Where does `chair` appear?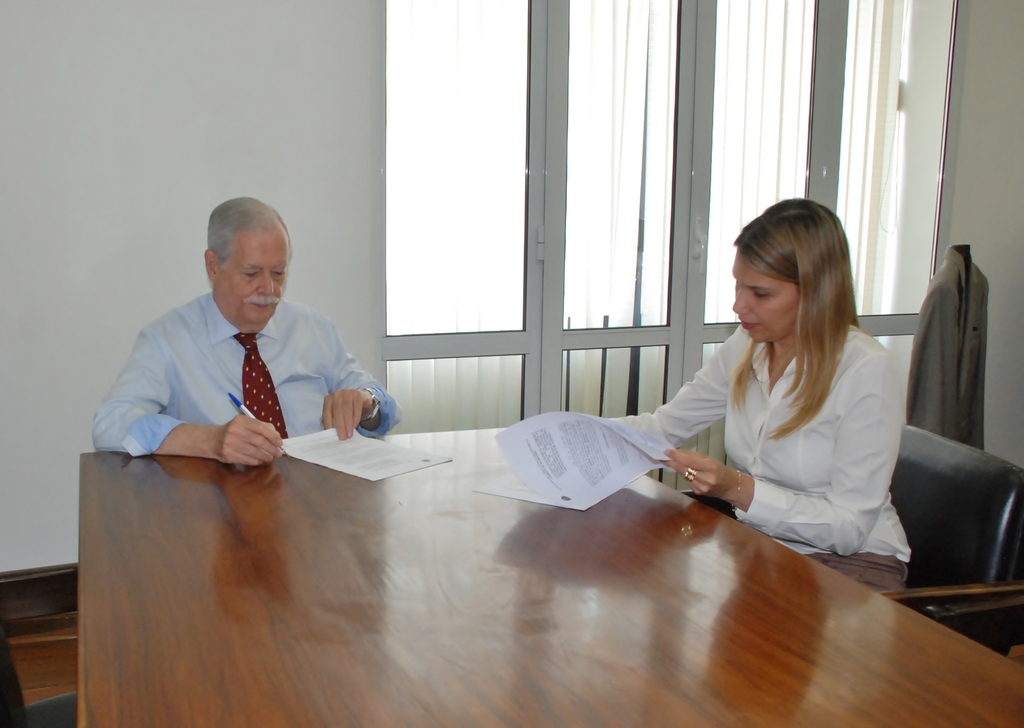
Appears at 918 588 1023 669.
